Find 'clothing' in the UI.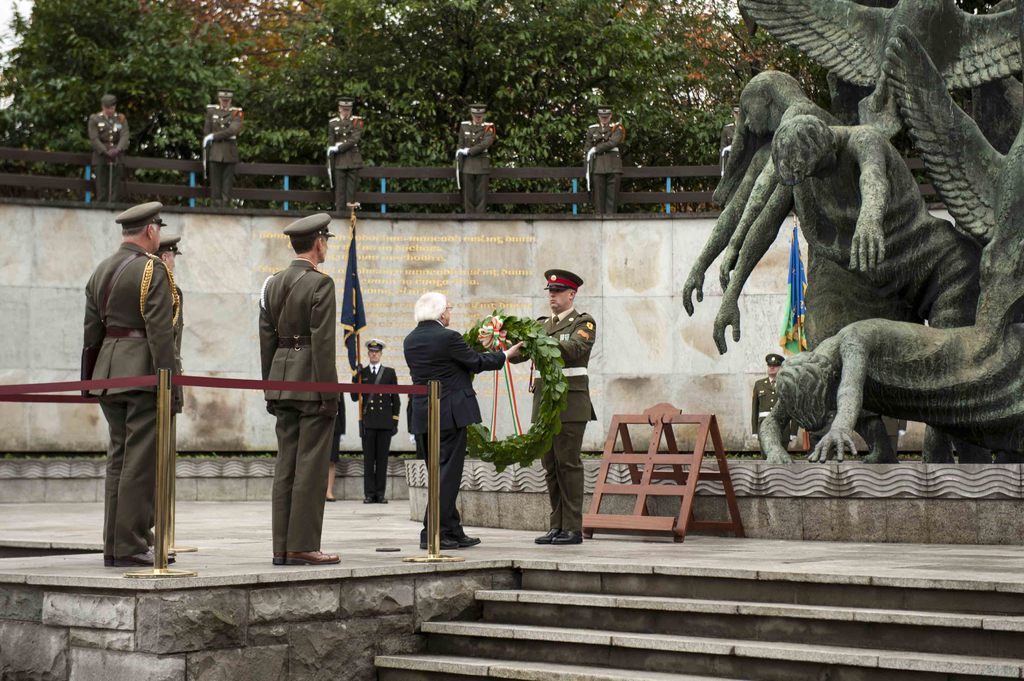
UI element at [143,285,181,545].
